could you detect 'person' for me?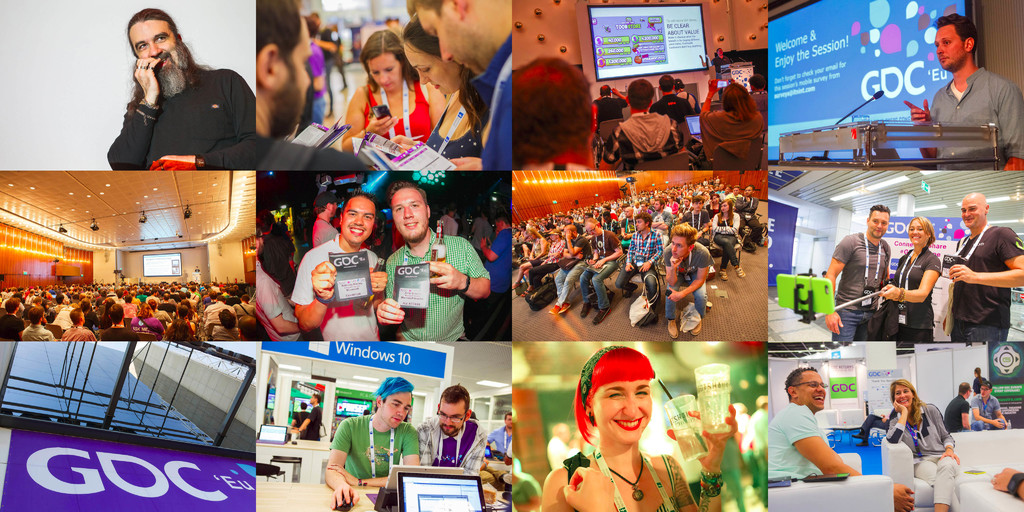
Detection result: (x1=769, y1=365, x2=915, y2=511).
